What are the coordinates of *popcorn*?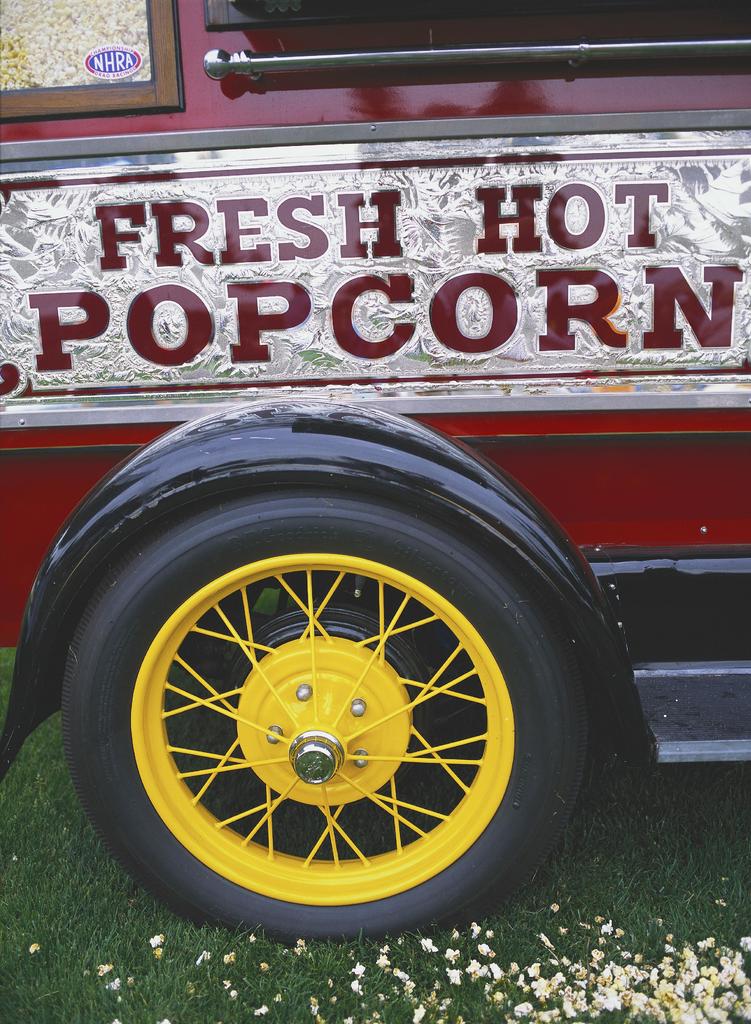
region(550, 973, 567, 995).
